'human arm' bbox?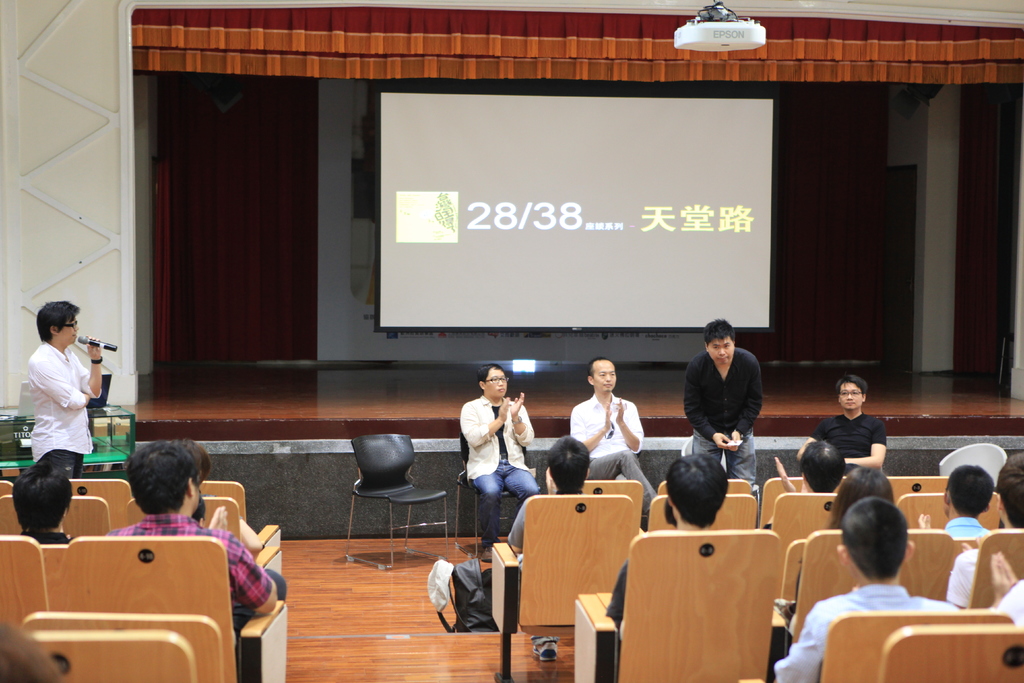
pyautogui.locateOnScreen(571, 402, 612, 457)
